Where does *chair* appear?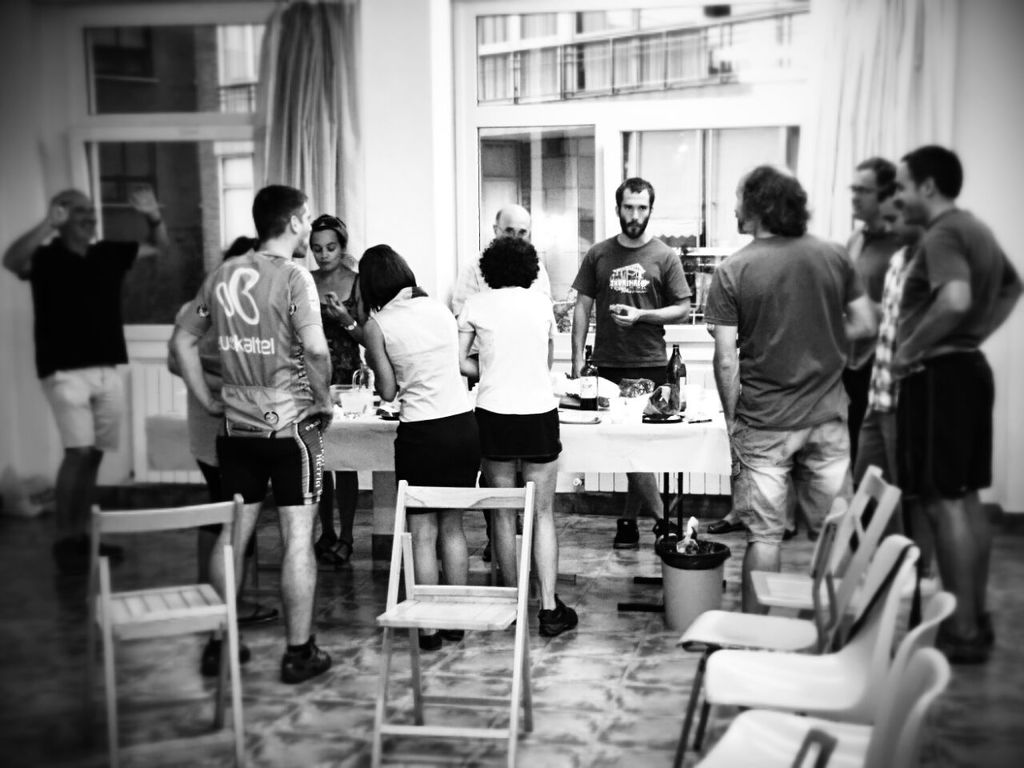
Appears at crop(367, 477, 537, 767).
